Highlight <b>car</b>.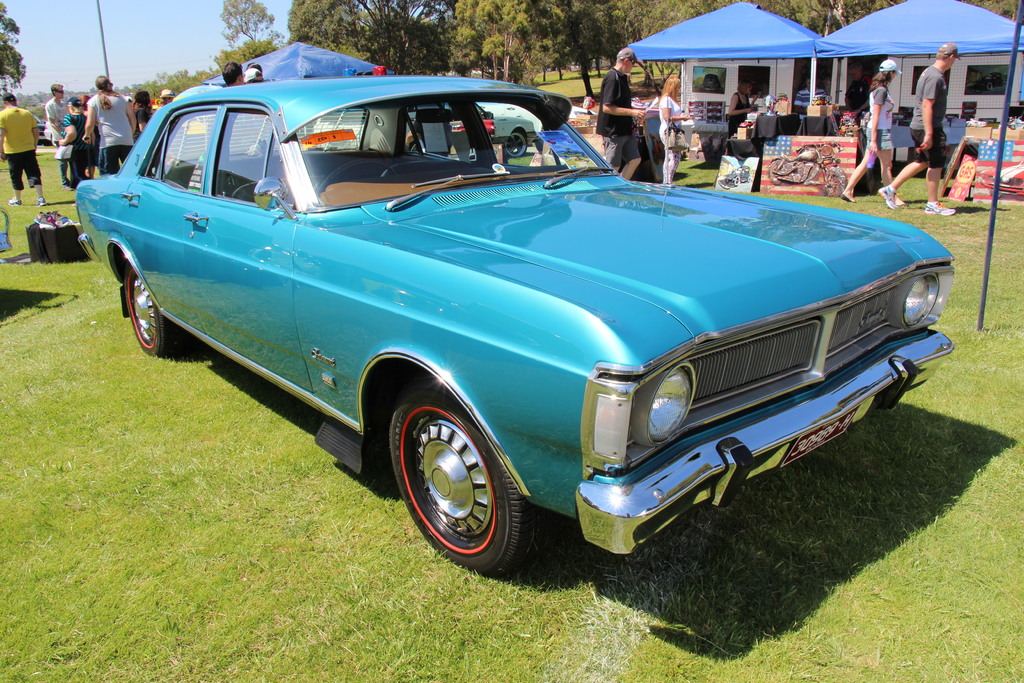
Highlighted region: detection(77, 76, 956, 578).
